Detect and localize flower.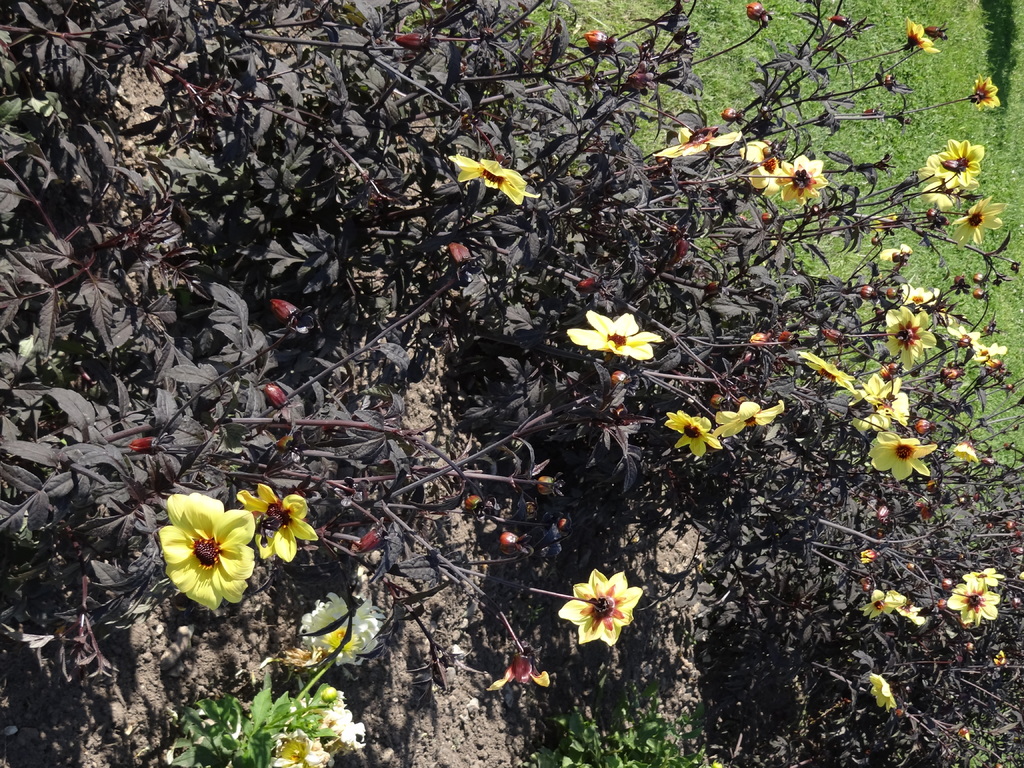
Localized at (x1=711, y1=398, x2=784, y2=435).
